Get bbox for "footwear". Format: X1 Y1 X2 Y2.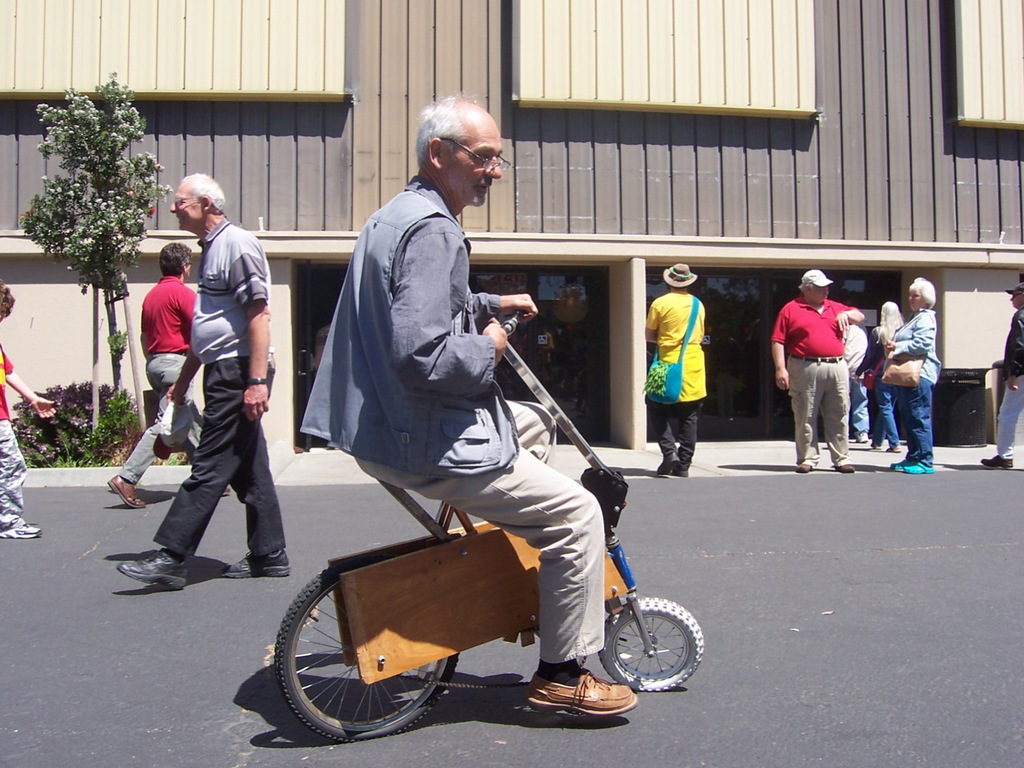
982 455 1010 470.
